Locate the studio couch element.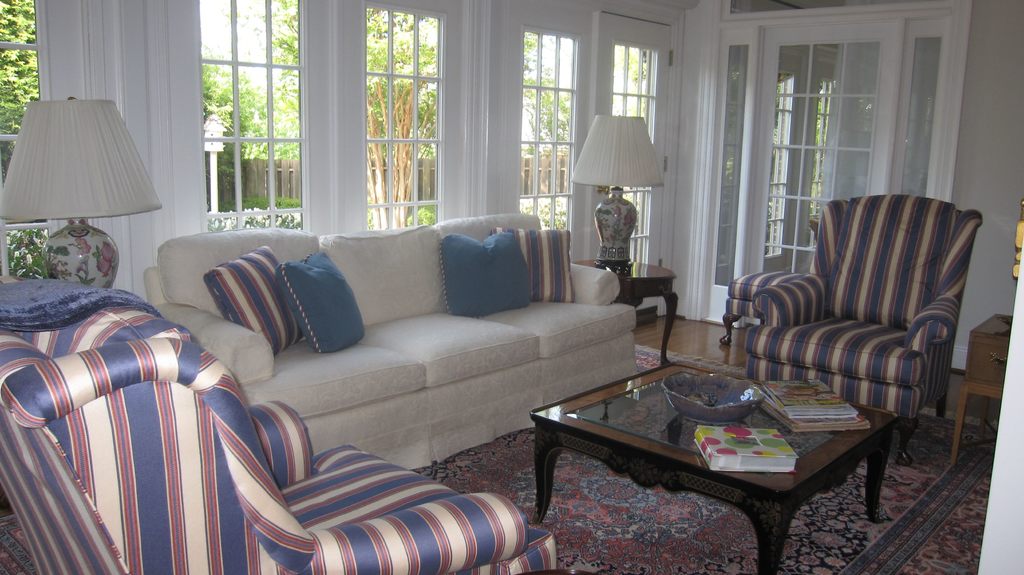
Element bbox: [737, 189, 982, 444].
